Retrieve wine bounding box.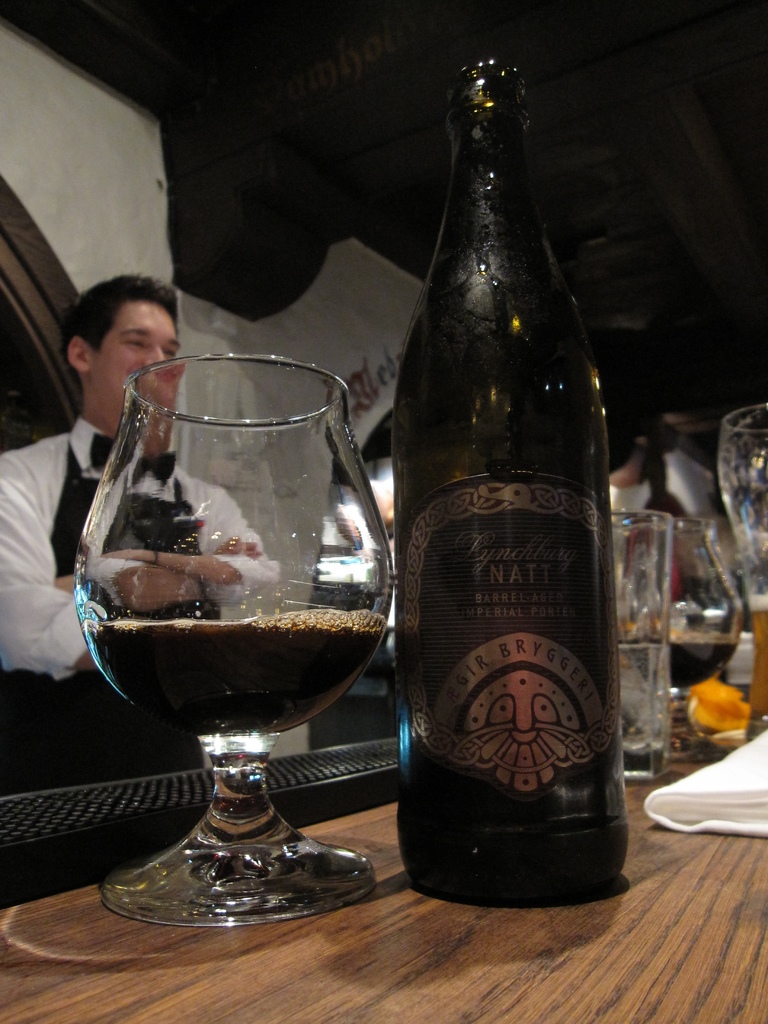
Bounding box: select_region(742, 594, 767, 717).
